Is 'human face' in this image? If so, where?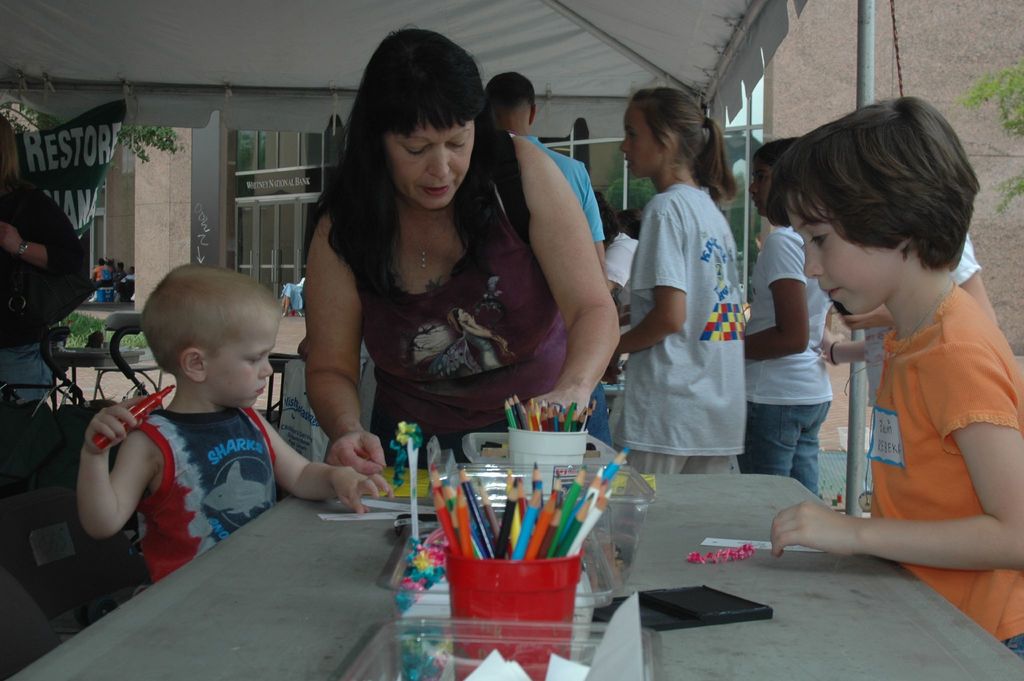
Yes, at detection(748, 160, 780, 218).
